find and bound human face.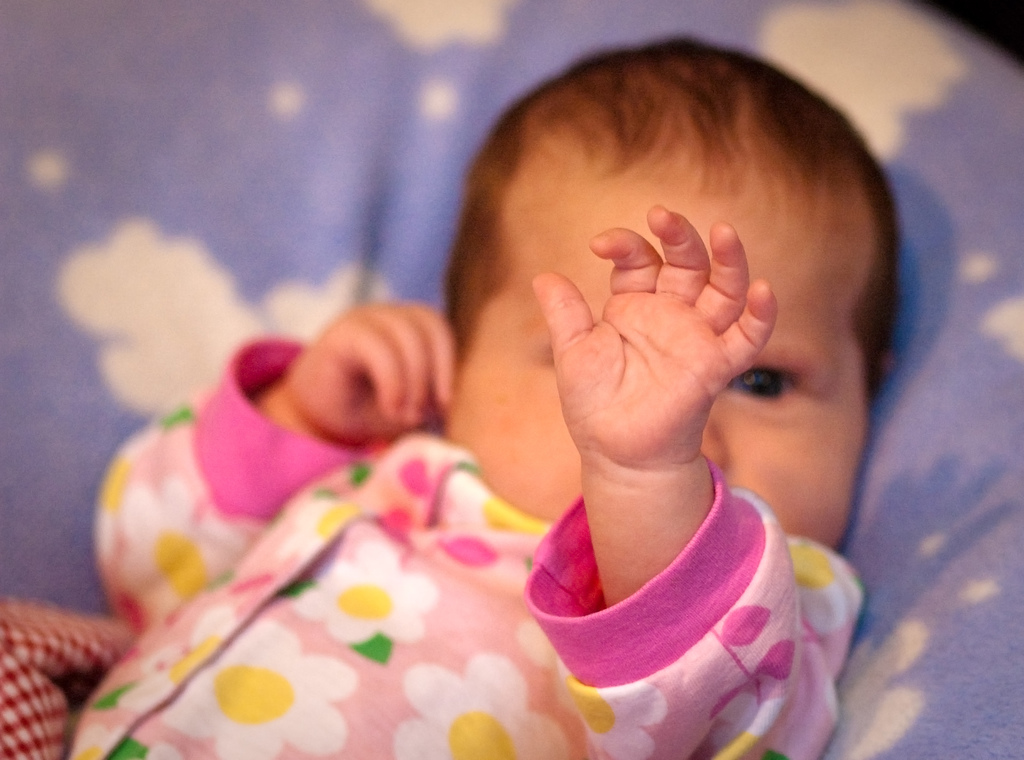
Bound: 454, 167, 867, 545.
